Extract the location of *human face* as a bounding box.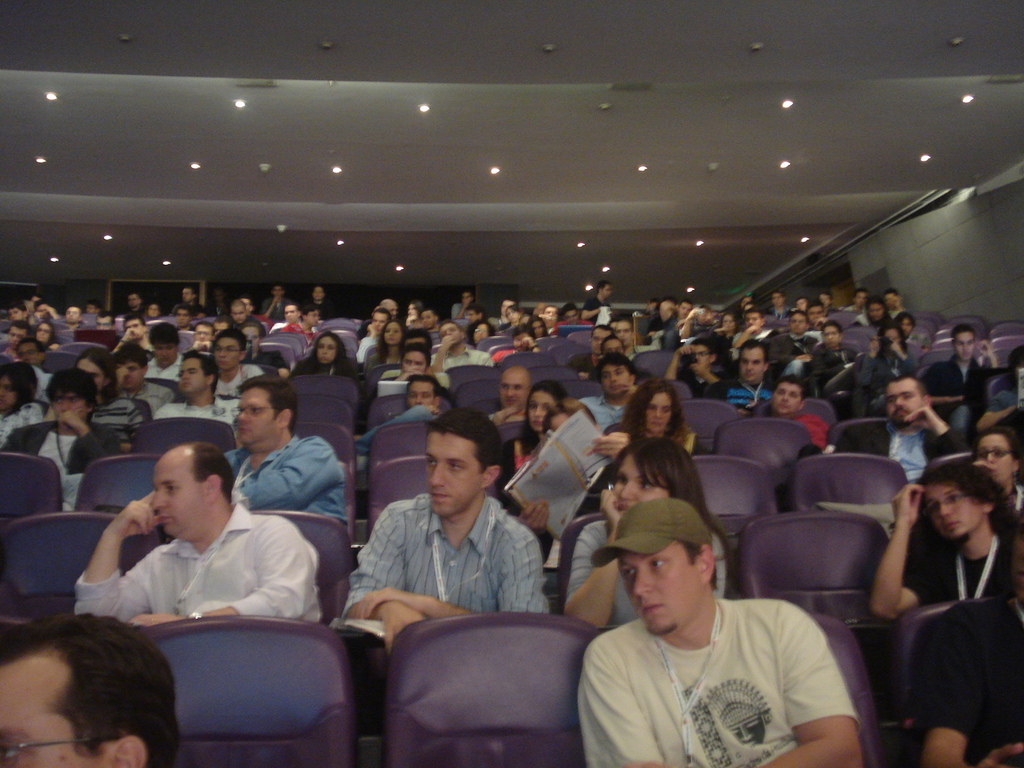
(left=0, top=379, right=20, bottom=406).
